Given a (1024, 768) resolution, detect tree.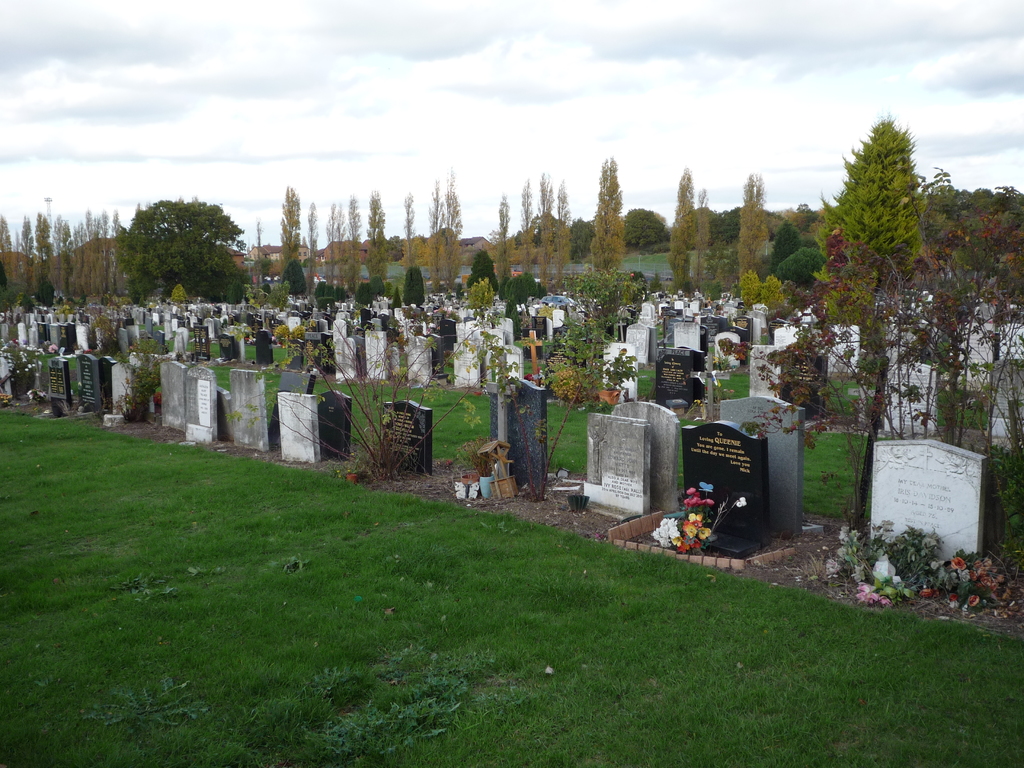
Rect(277, 191, 318, 301).
